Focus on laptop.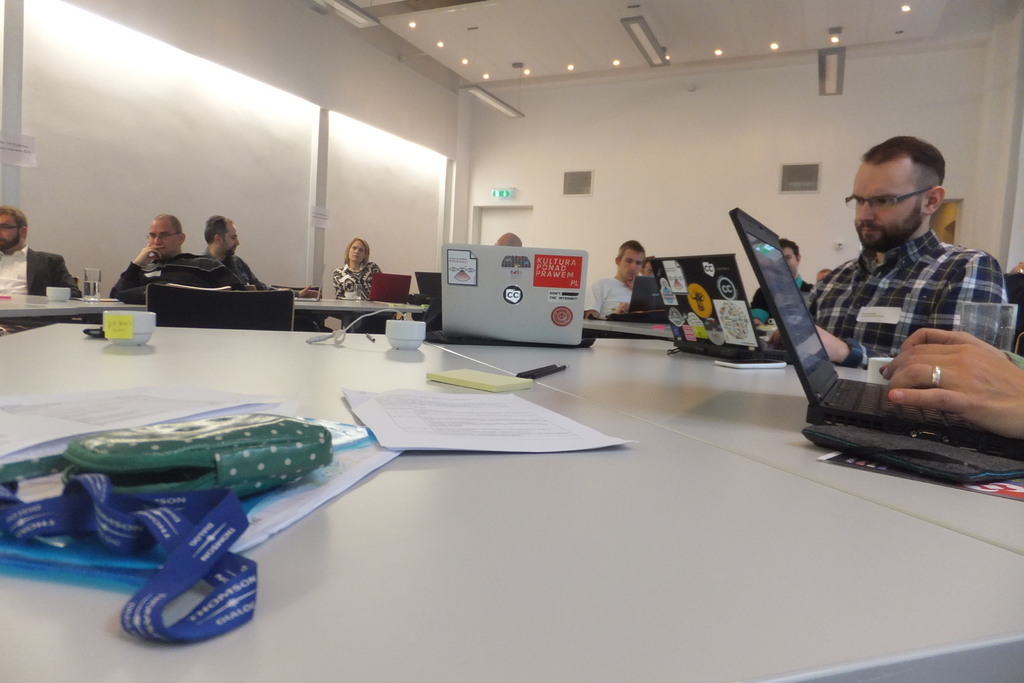
Focused at region(739, 229, 1020, 482).
